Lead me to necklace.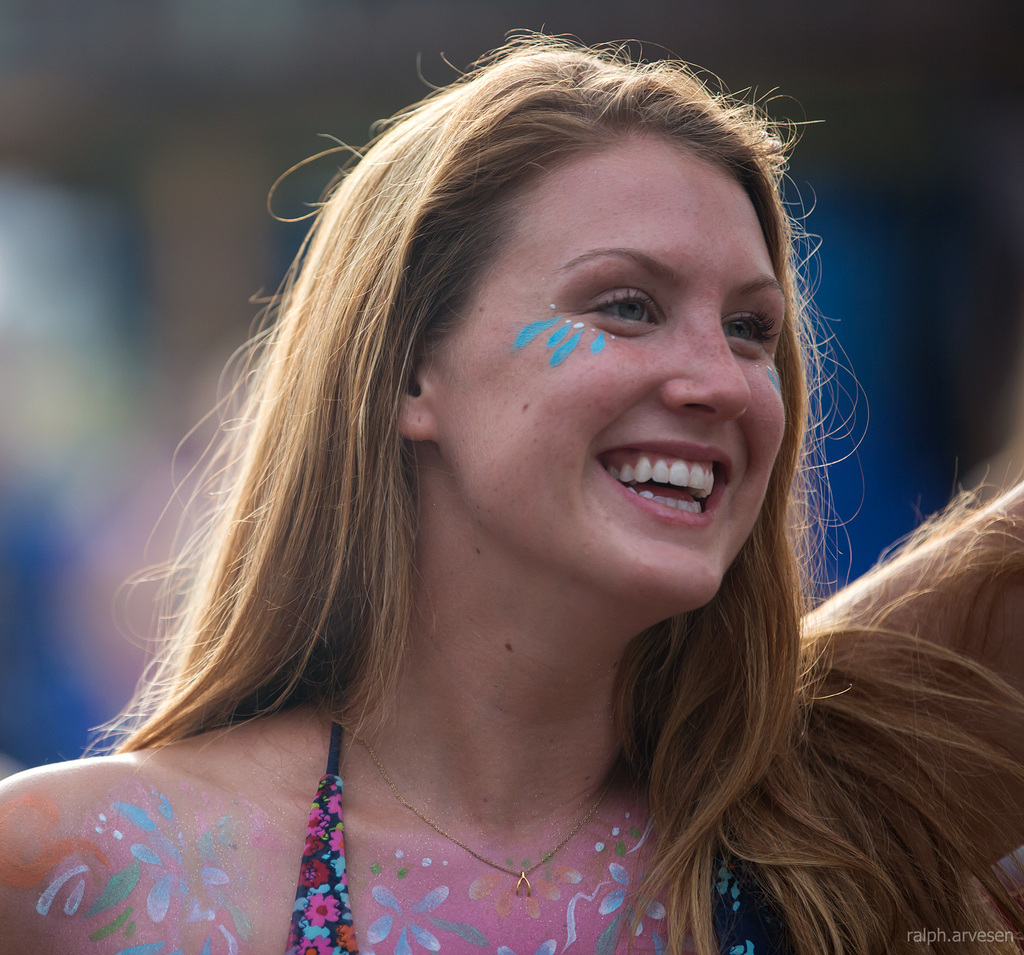
Lead to region(350, 730, 622, 897).
